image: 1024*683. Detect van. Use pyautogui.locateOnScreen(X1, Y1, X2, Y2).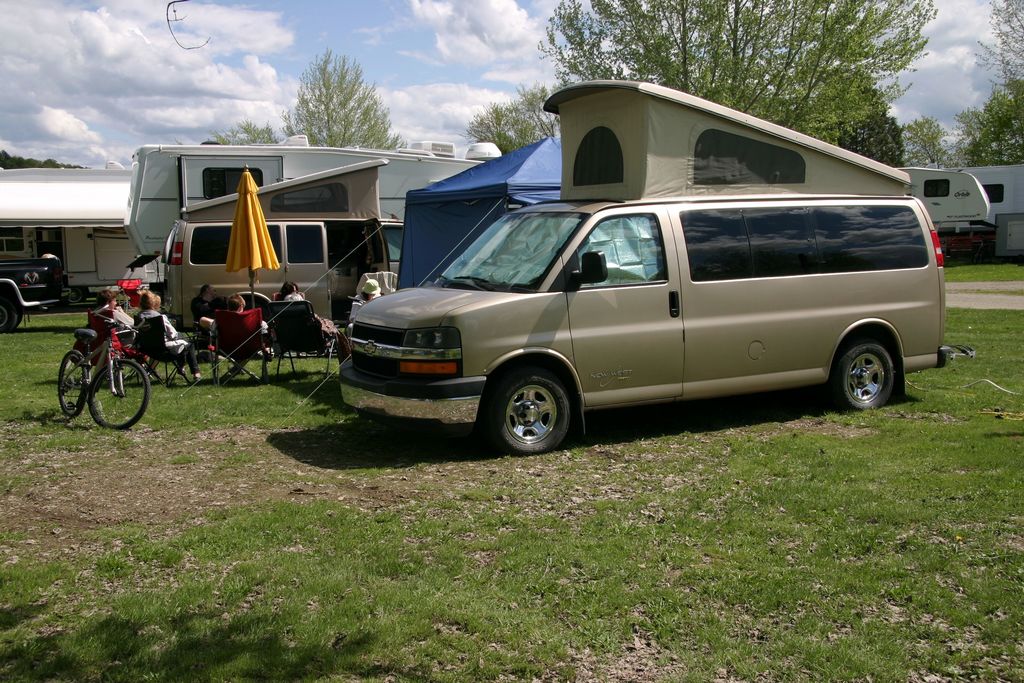
pyautogui.locateOnScreen(340, 78, 956, 456).
